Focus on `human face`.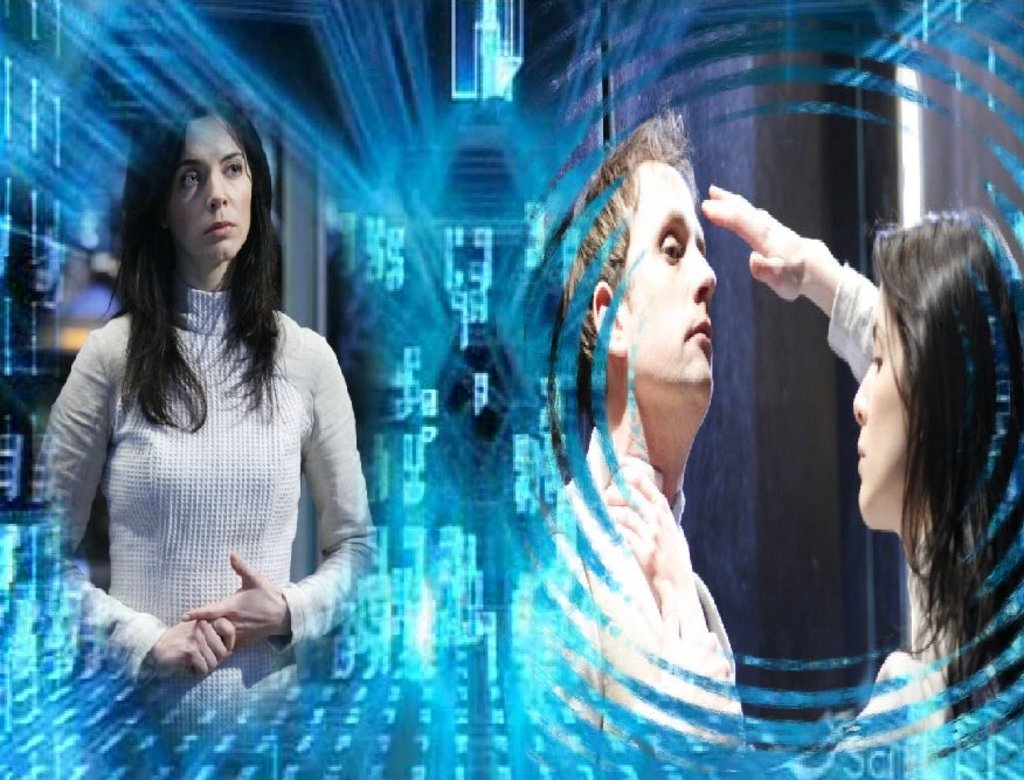
Focused at 846,275,915,527.
